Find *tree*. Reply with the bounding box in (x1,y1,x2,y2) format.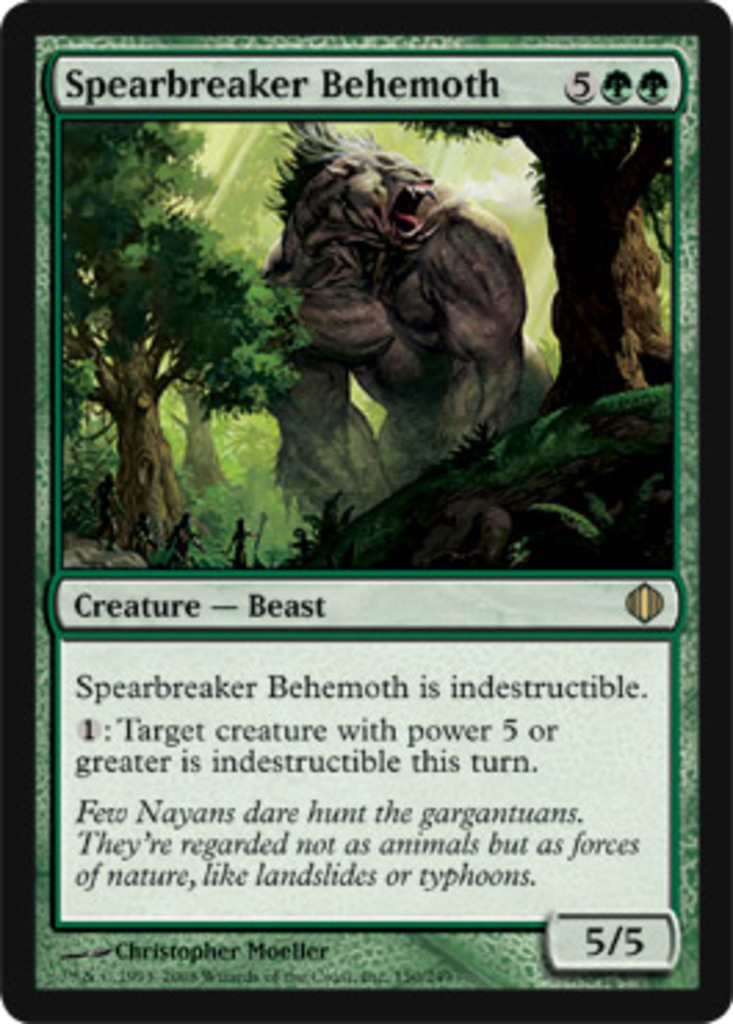
(384,119,697,410).
